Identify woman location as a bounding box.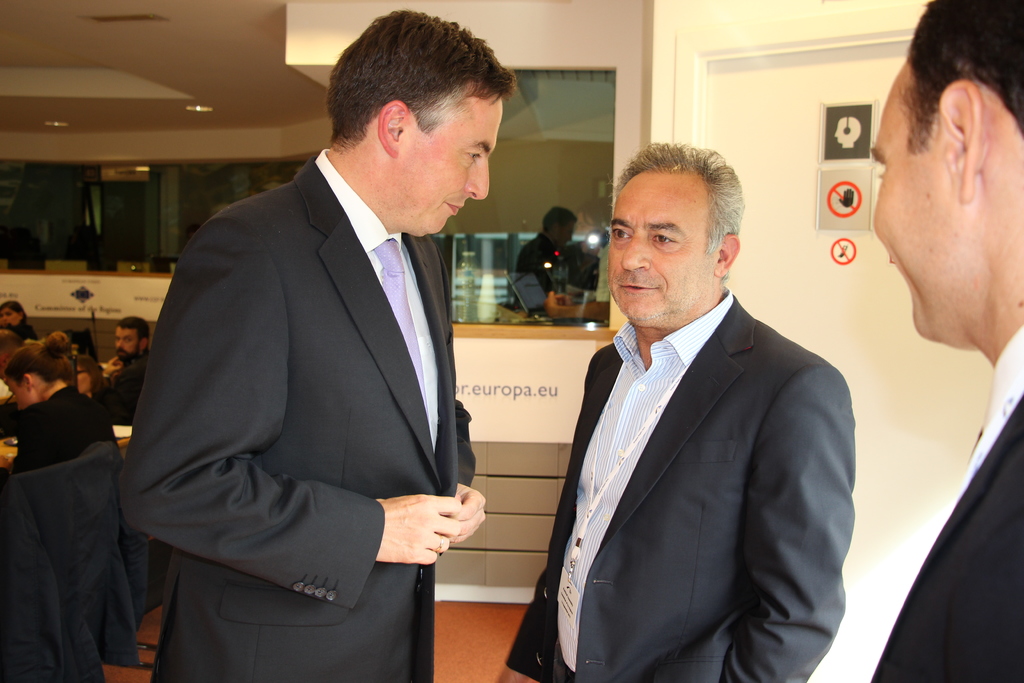
(0,297,45,349).
